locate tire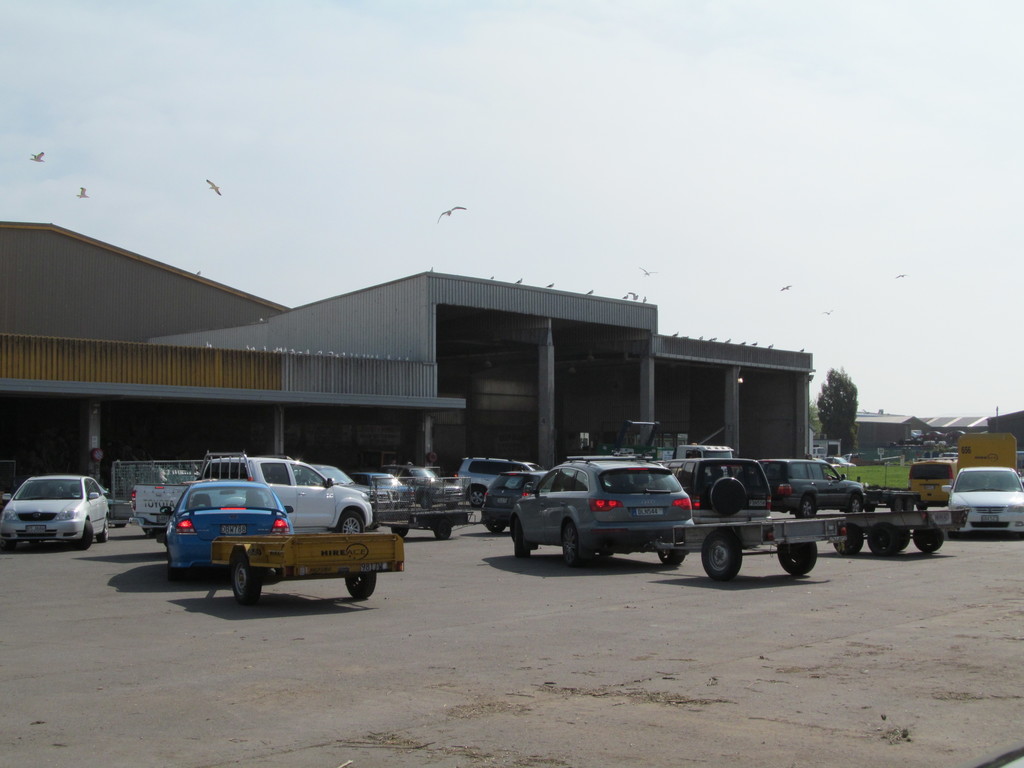
110:517:124:529
